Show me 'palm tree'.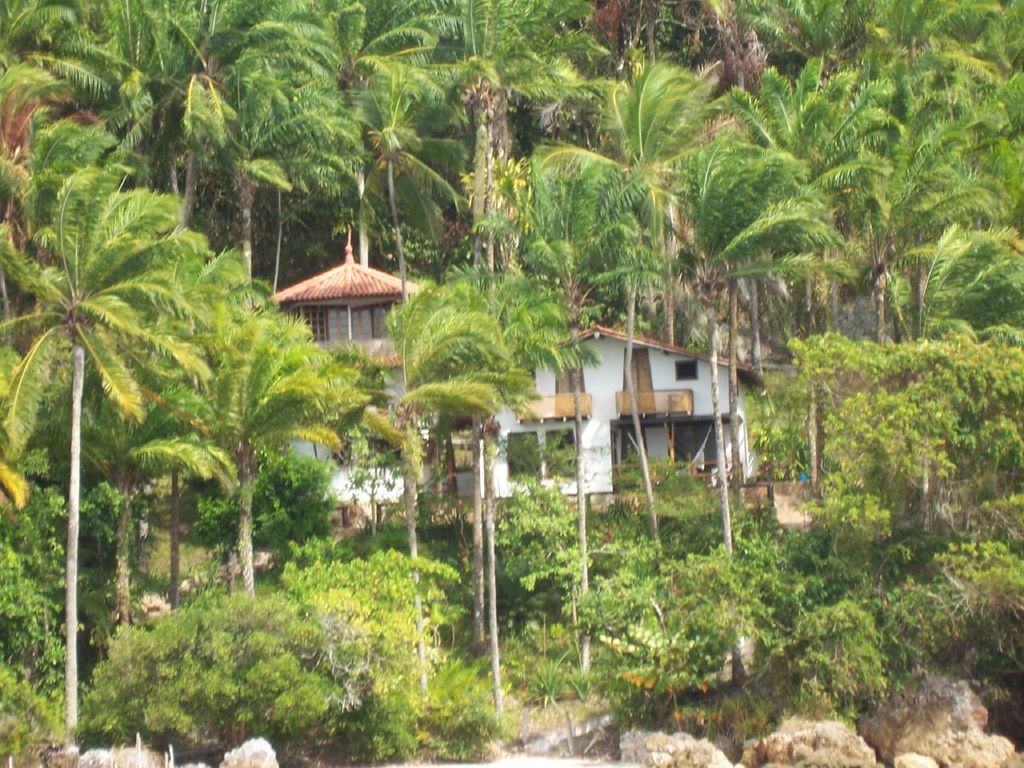
'palm tree' is here: [375, 286, 559, 702].
